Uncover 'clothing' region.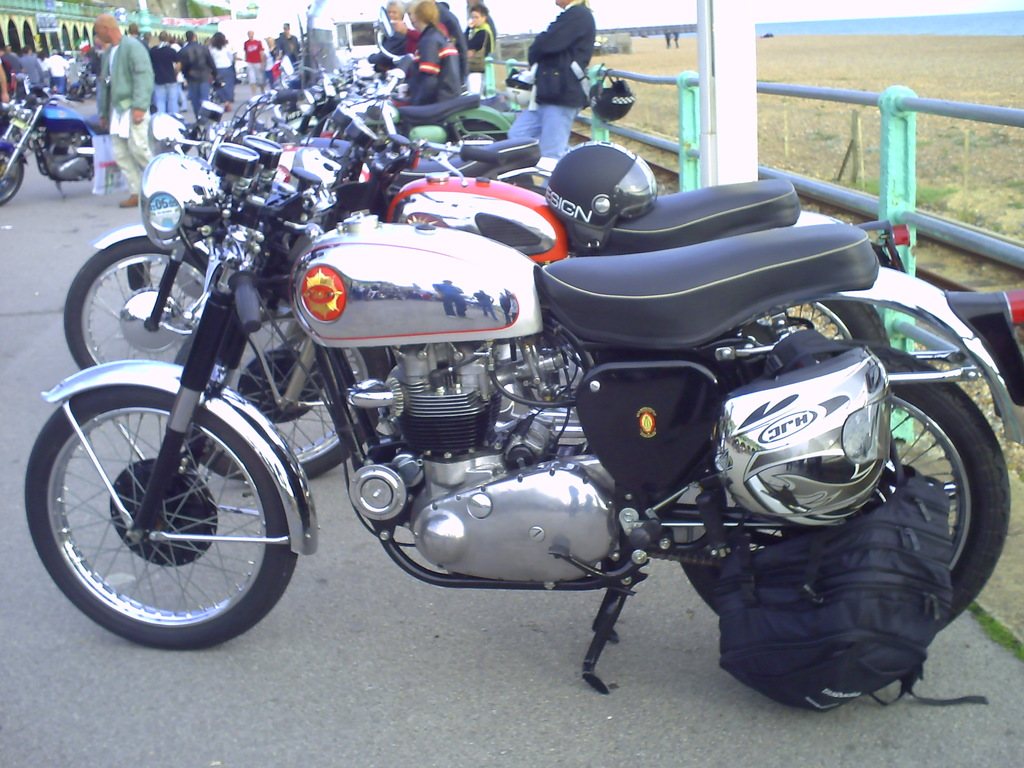
Uncovered: 241:40:272:95.
